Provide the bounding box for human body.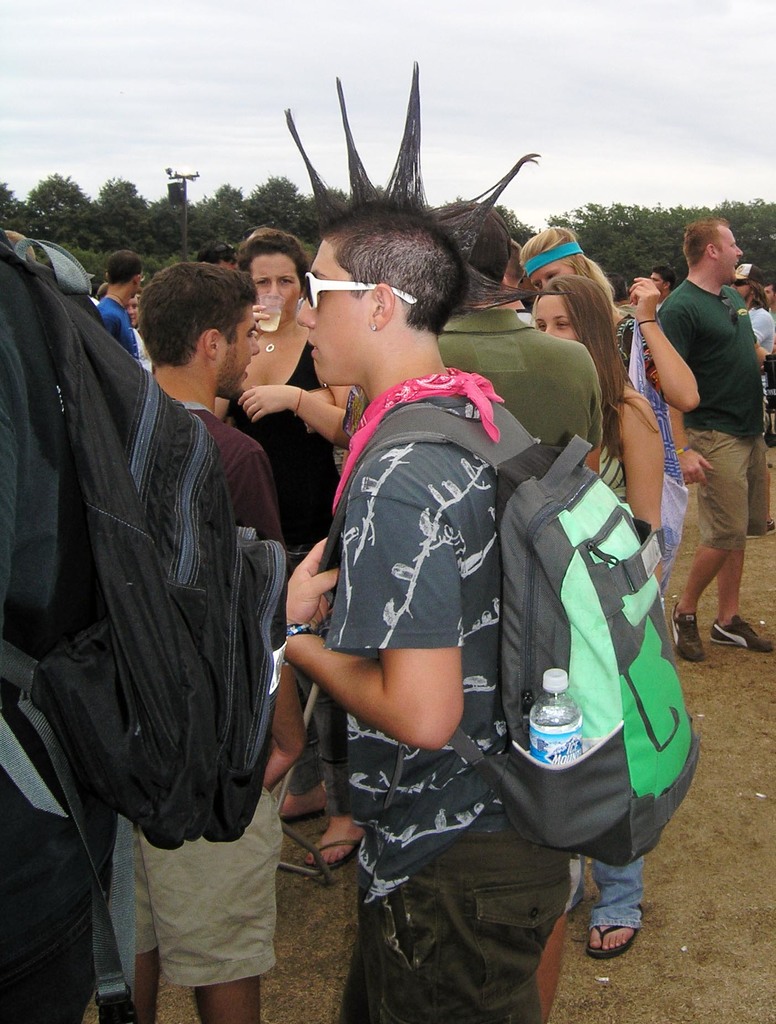
x1=291, y1=377, x2=572, y2=1023.
